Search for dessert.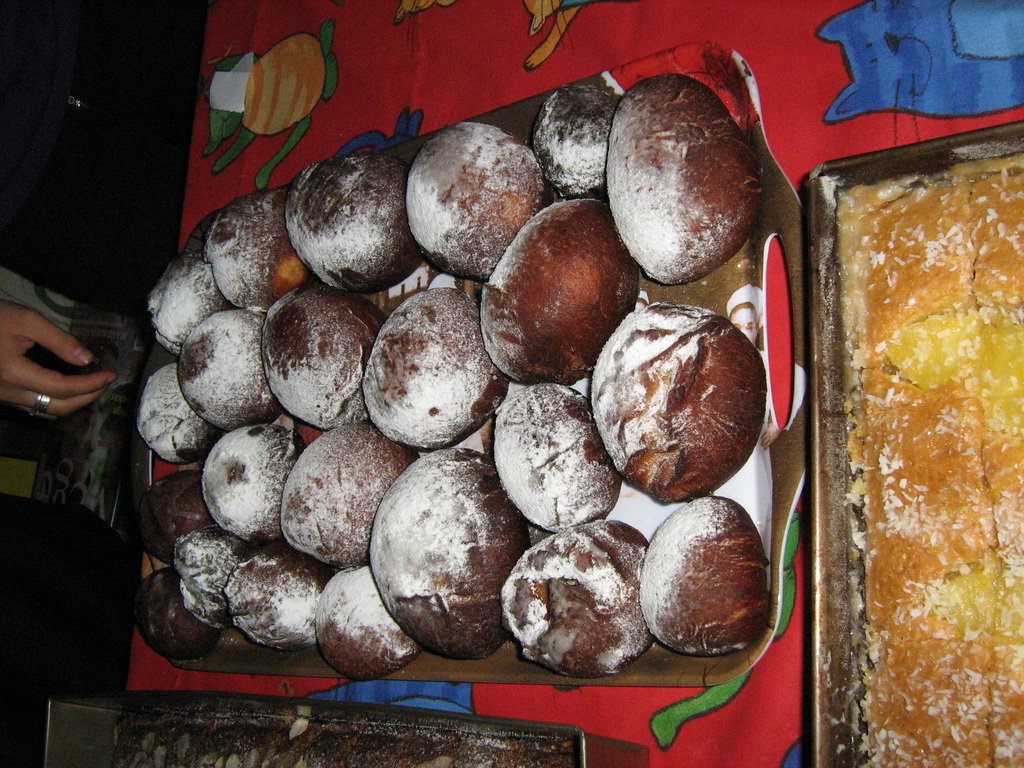
Found at x1=597 y1=300 x2=769 y2=512.
